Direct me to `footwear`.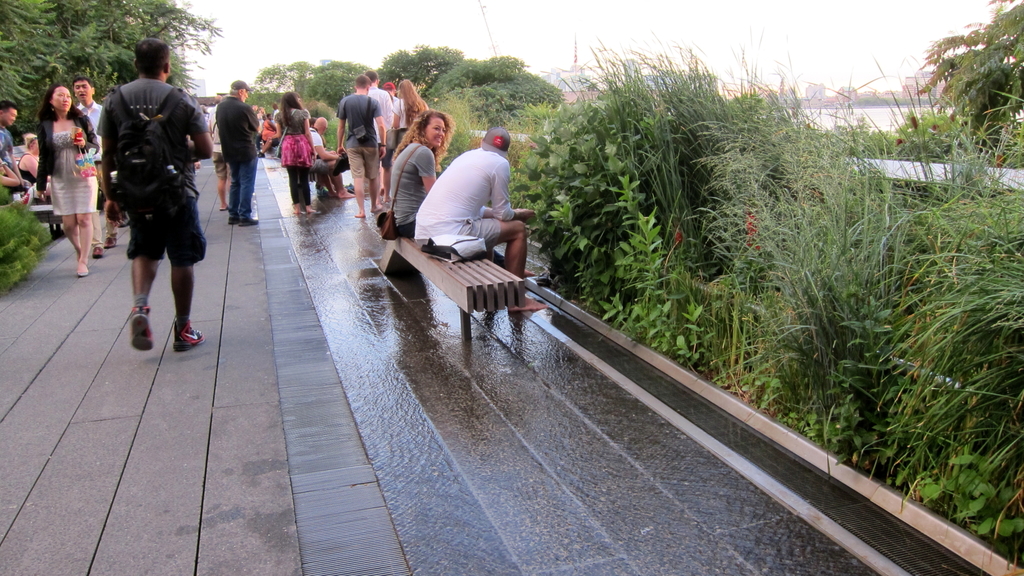
Direction: 167:317:205:352.
